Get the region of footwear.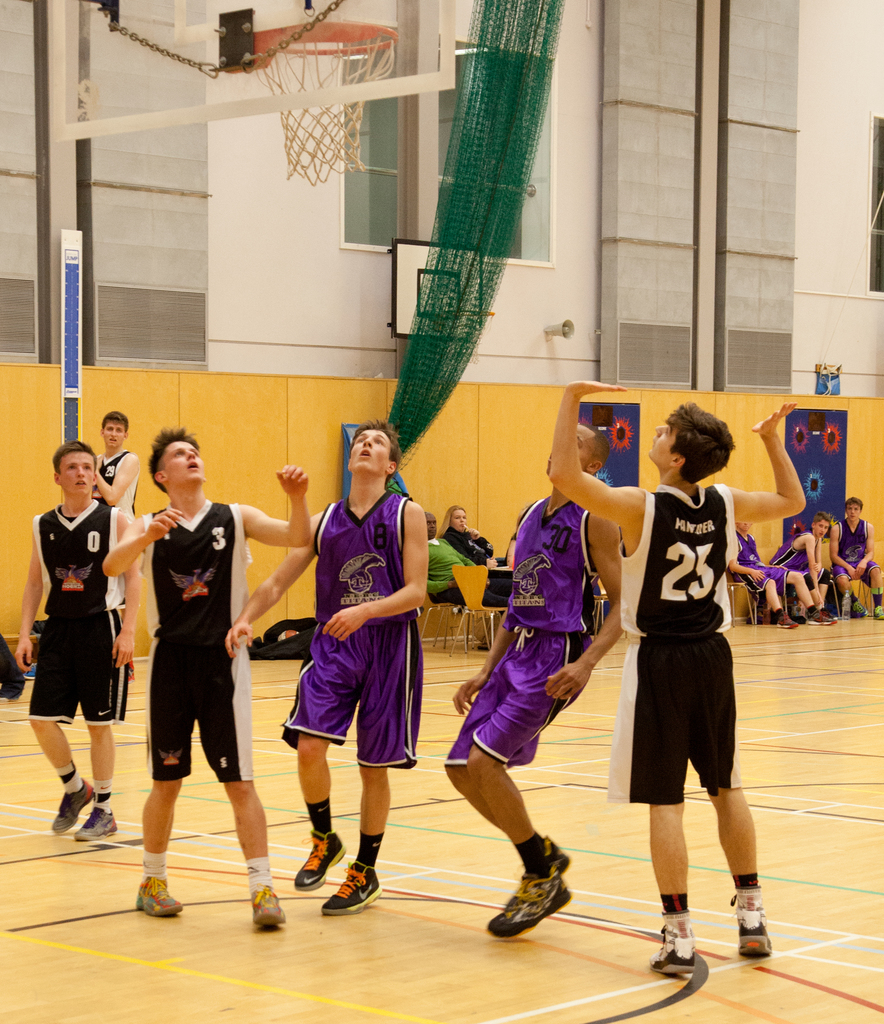
731:906:775:960.
